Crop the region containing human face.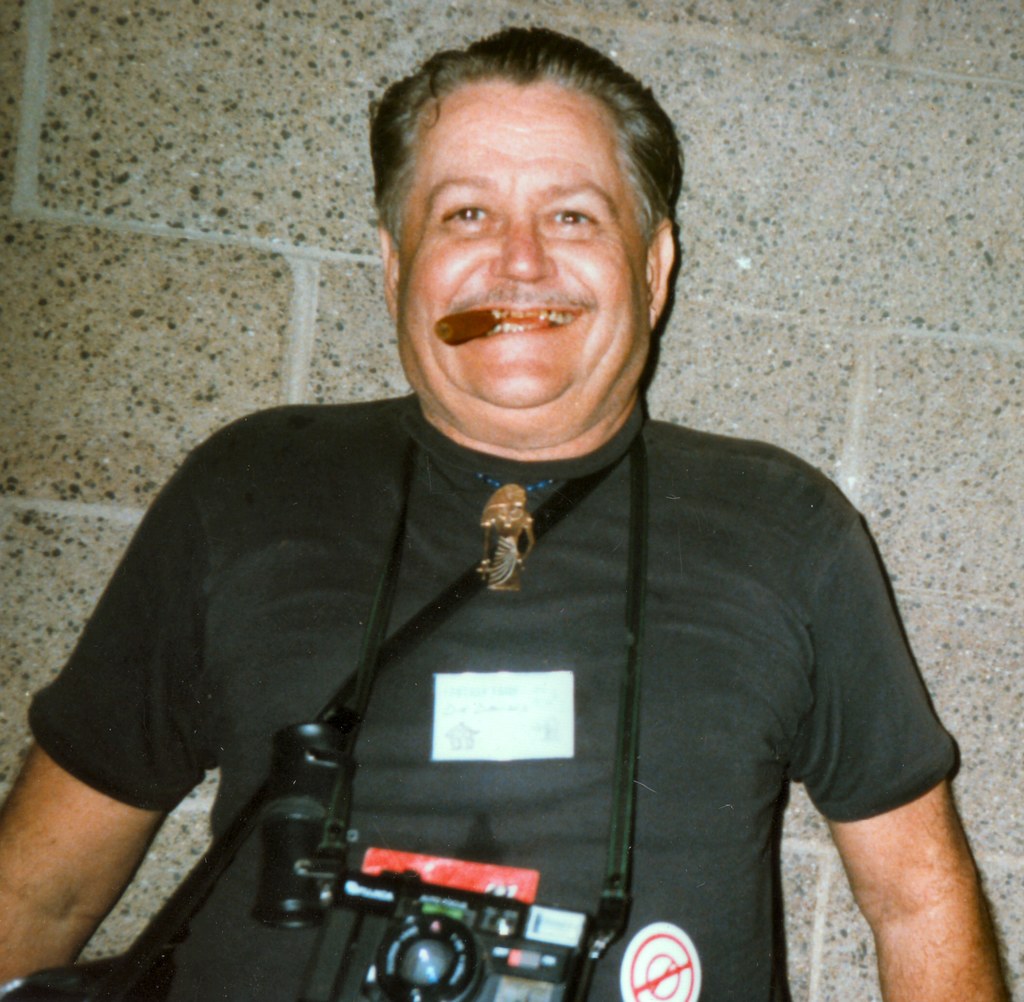
Crop region: 393,84,645,408.
